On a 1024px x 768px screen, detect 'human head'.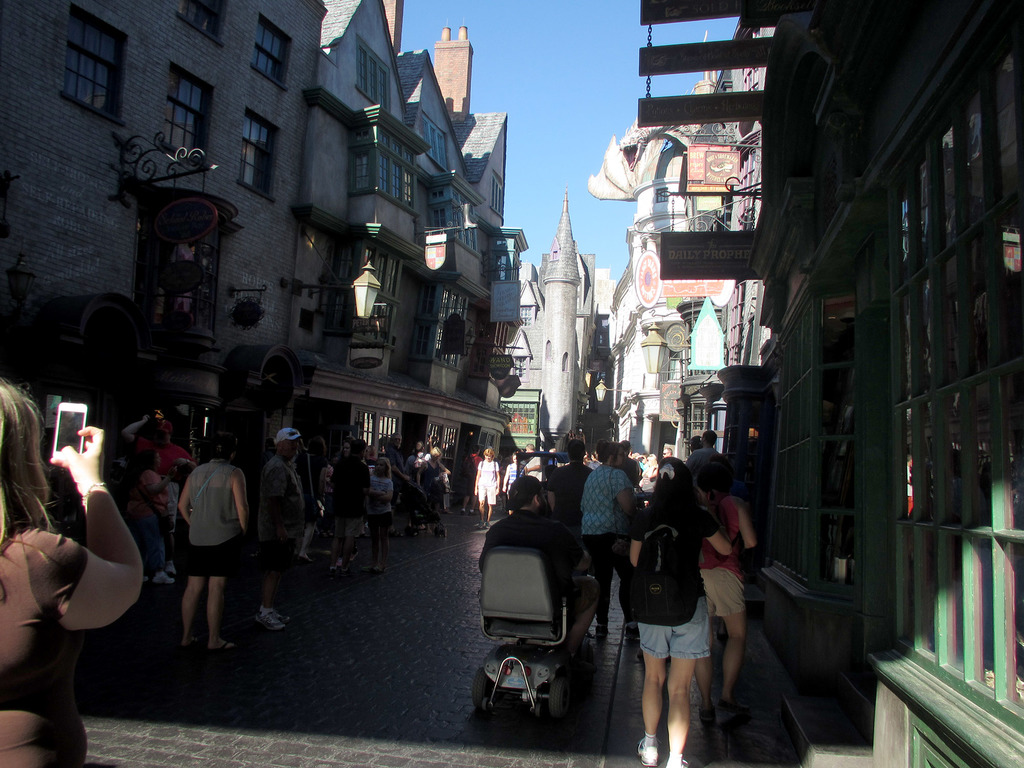
{"x1": 349, "y1": 438, "x2": 367, "y2": 464}.
